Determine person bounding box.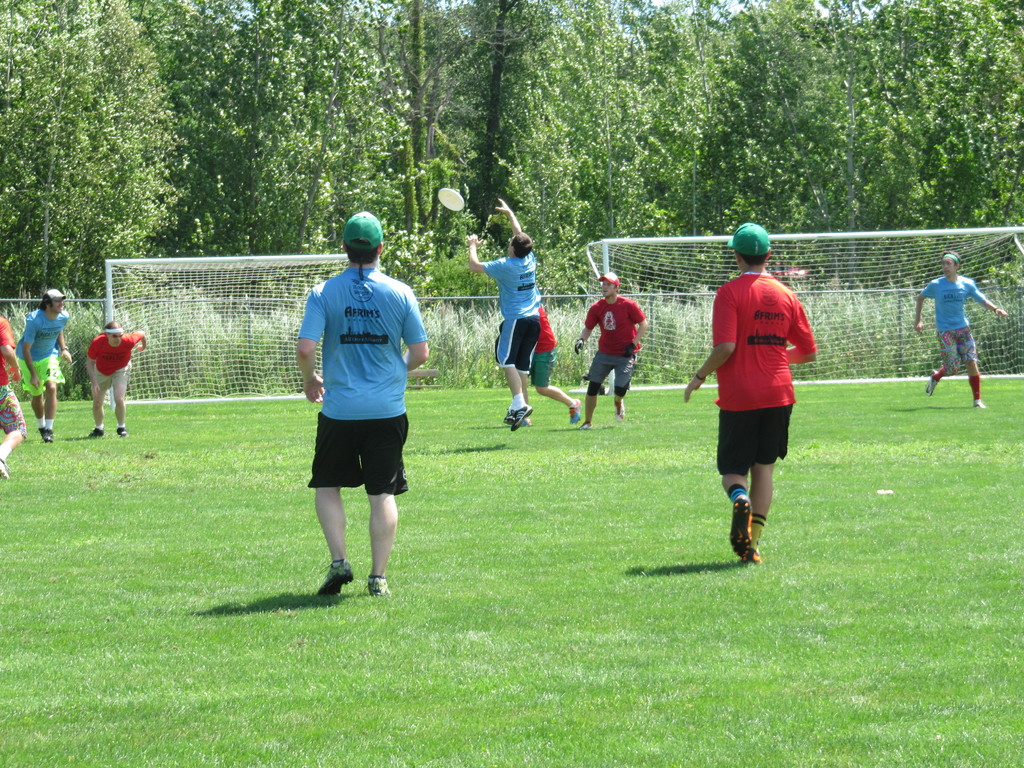
Determined: 913,250,1009,412.
